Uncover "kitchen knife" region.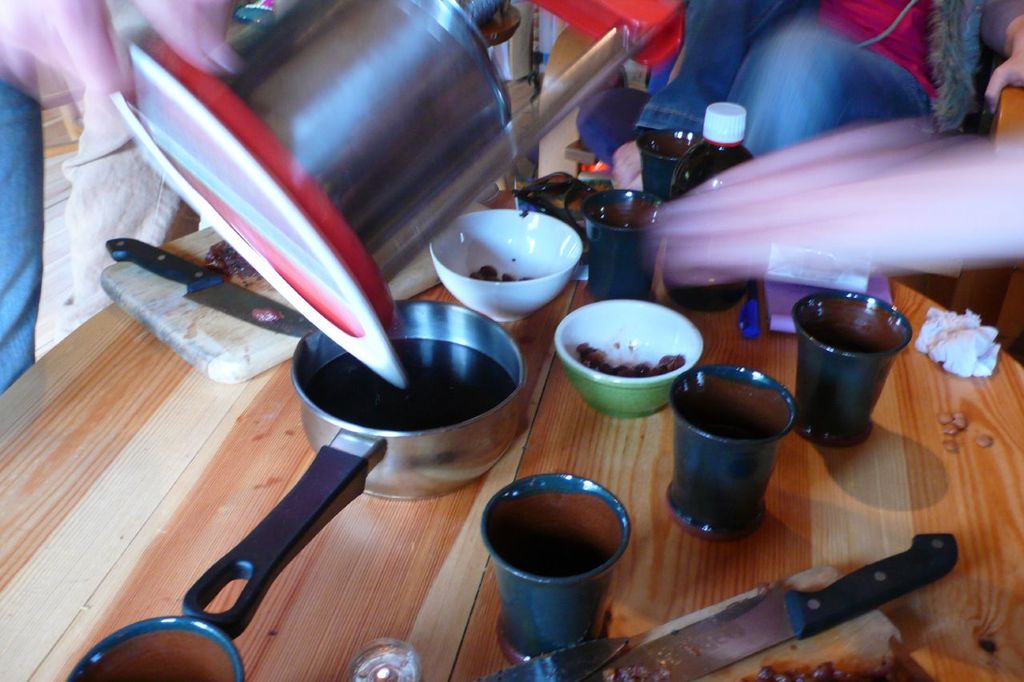
Uncovered: 103,238,310,341.
